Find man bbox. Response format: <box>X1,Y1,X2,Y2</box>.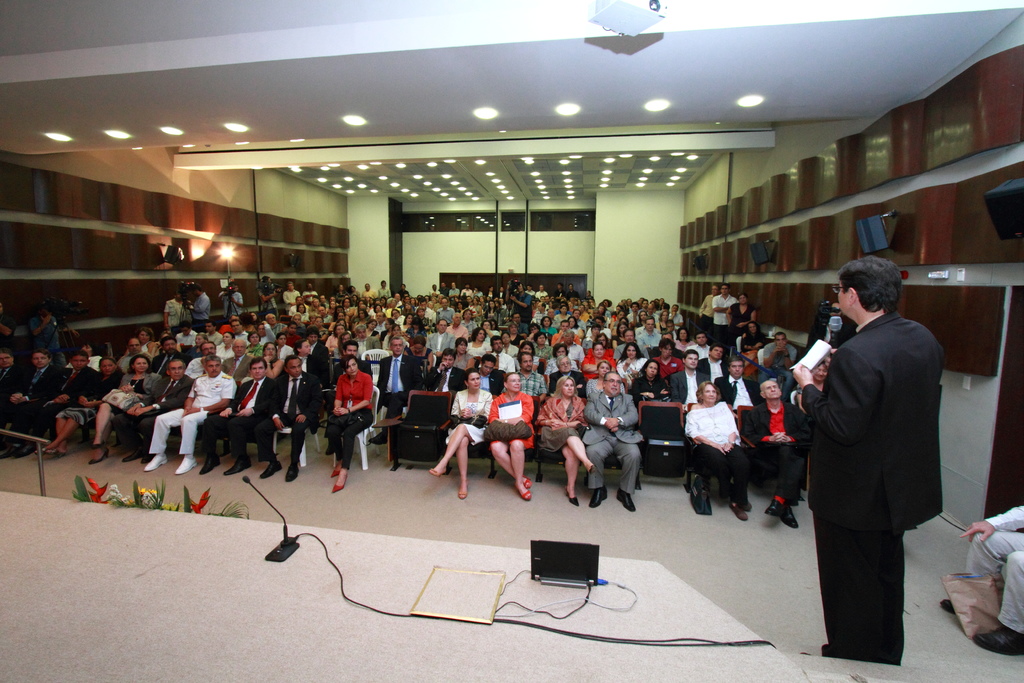
<box>586,373,646,513</box>.
